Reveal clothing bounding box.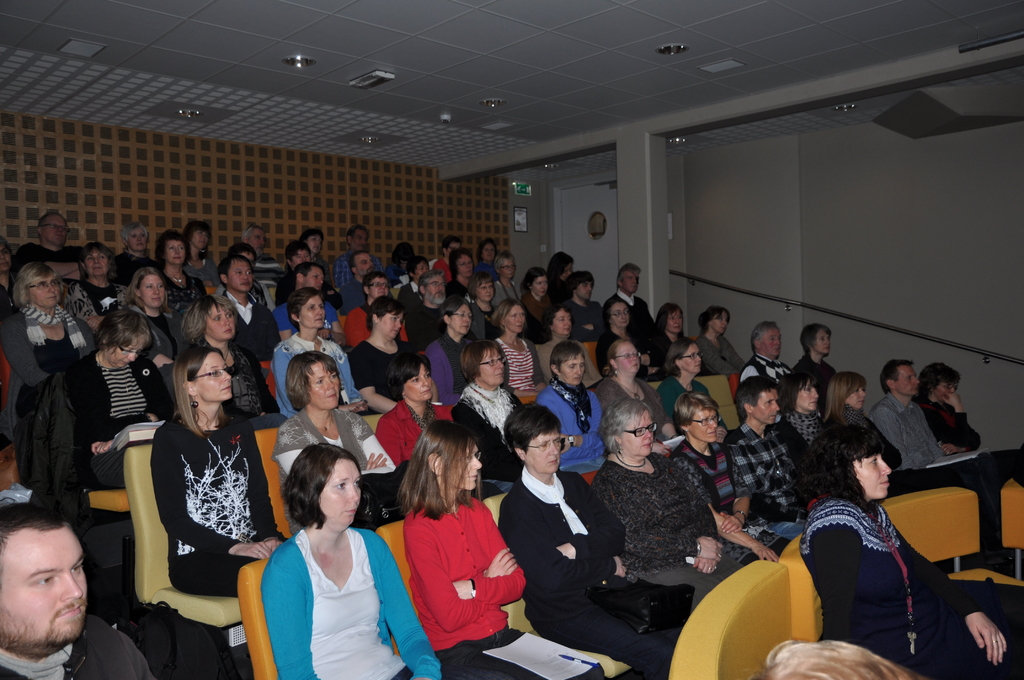
Revealed: 443 273 465 307.
